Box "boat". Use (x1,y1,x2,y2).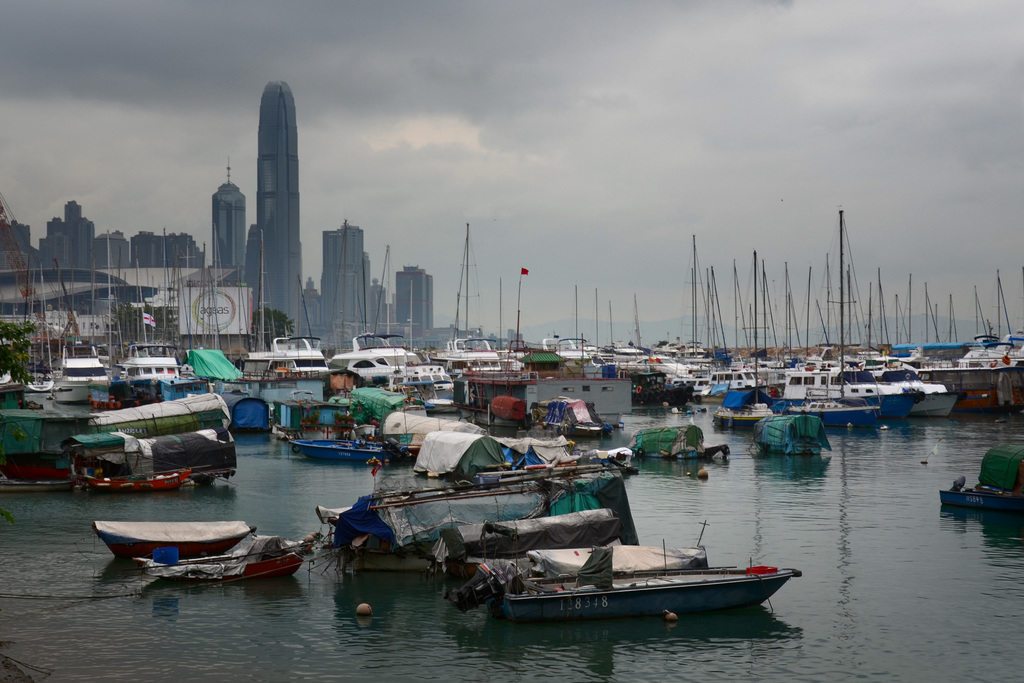
(689,368,716,399).
